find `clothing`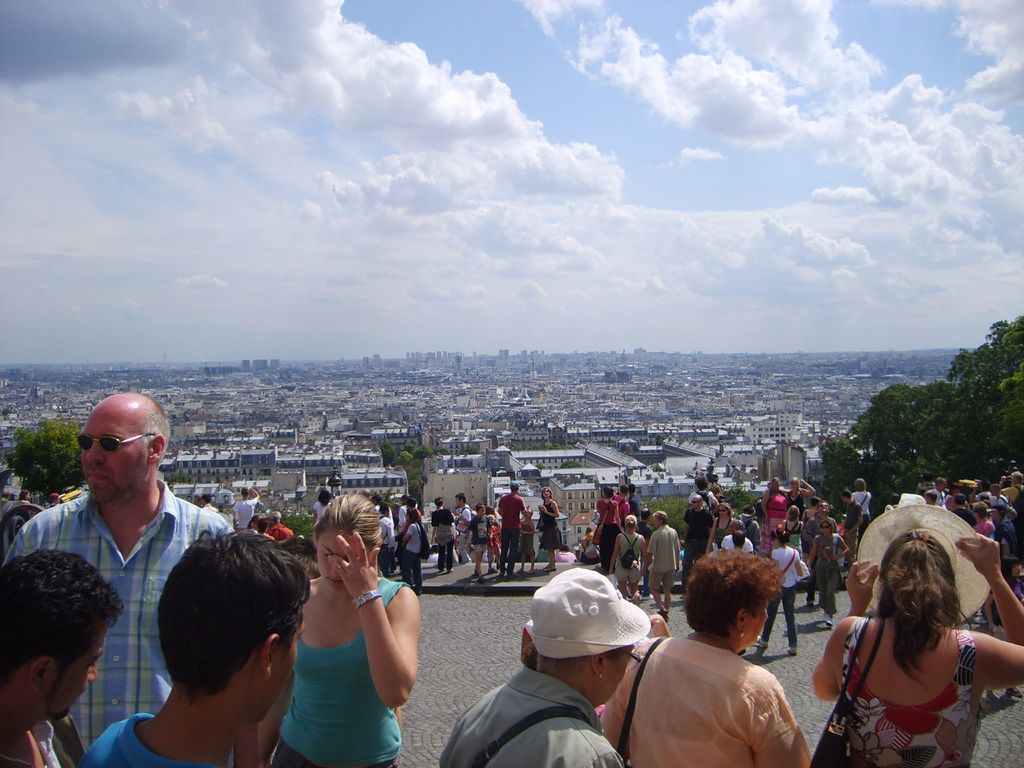
bbox(264, 521, 292, 542)
